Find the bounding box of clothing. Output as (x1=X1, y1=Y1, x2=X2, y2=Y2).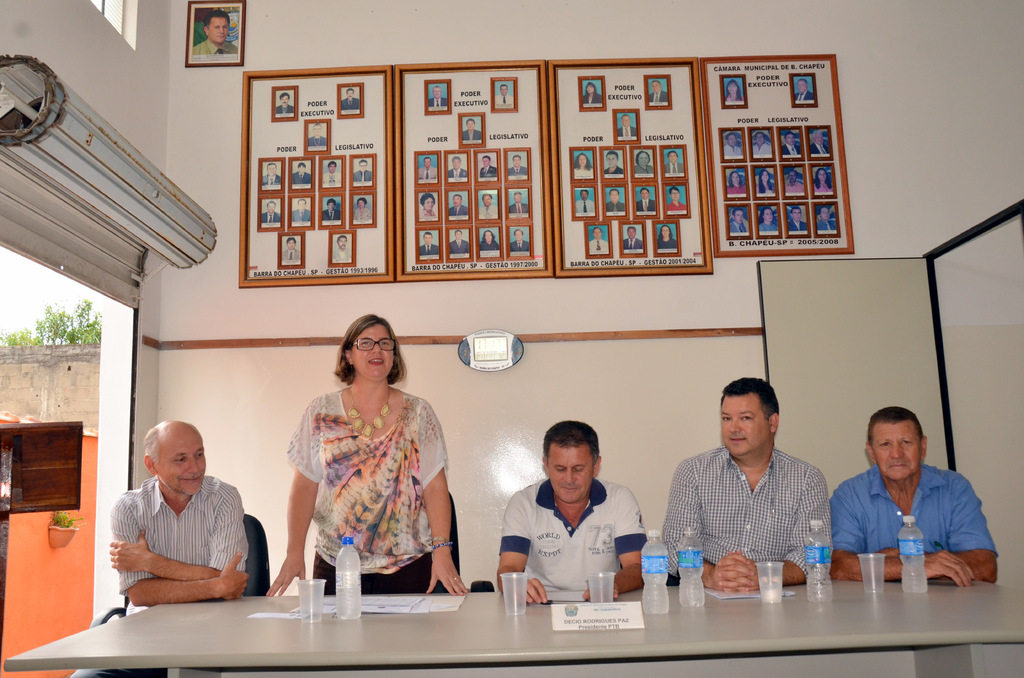
(x1=826, y1=453, x2=1002, y2=582).
